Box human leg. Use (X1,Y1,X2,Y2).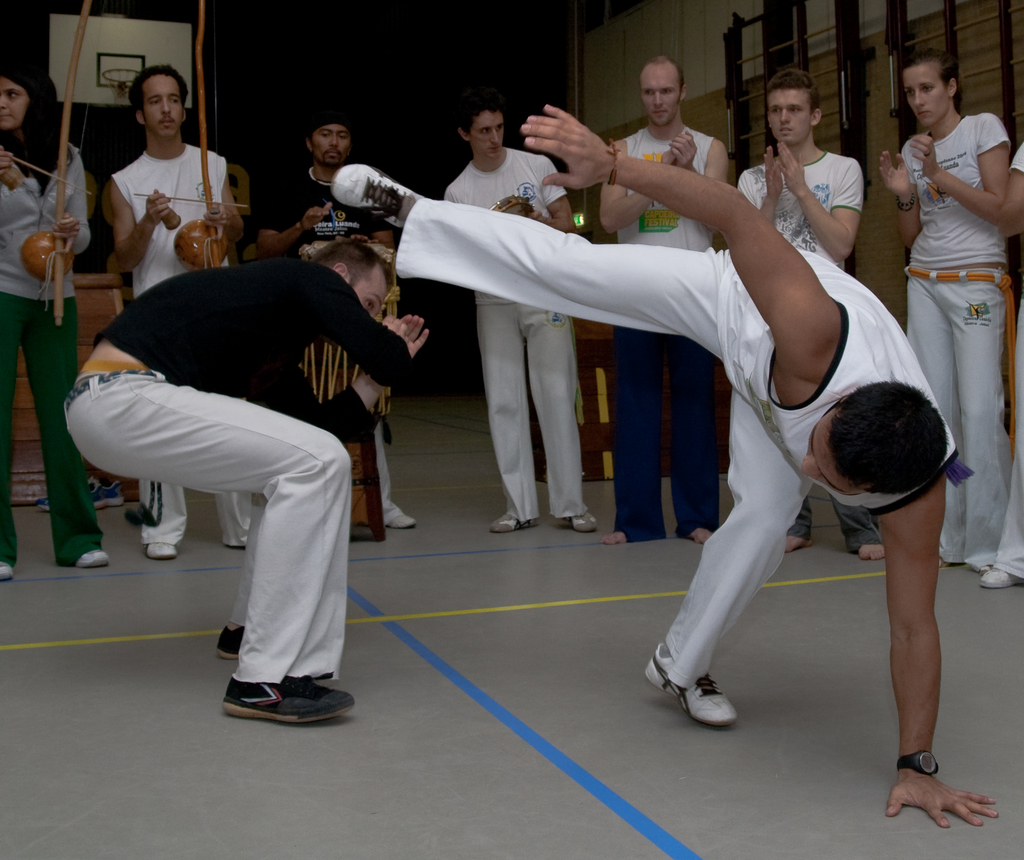
(828,487,888,556).
